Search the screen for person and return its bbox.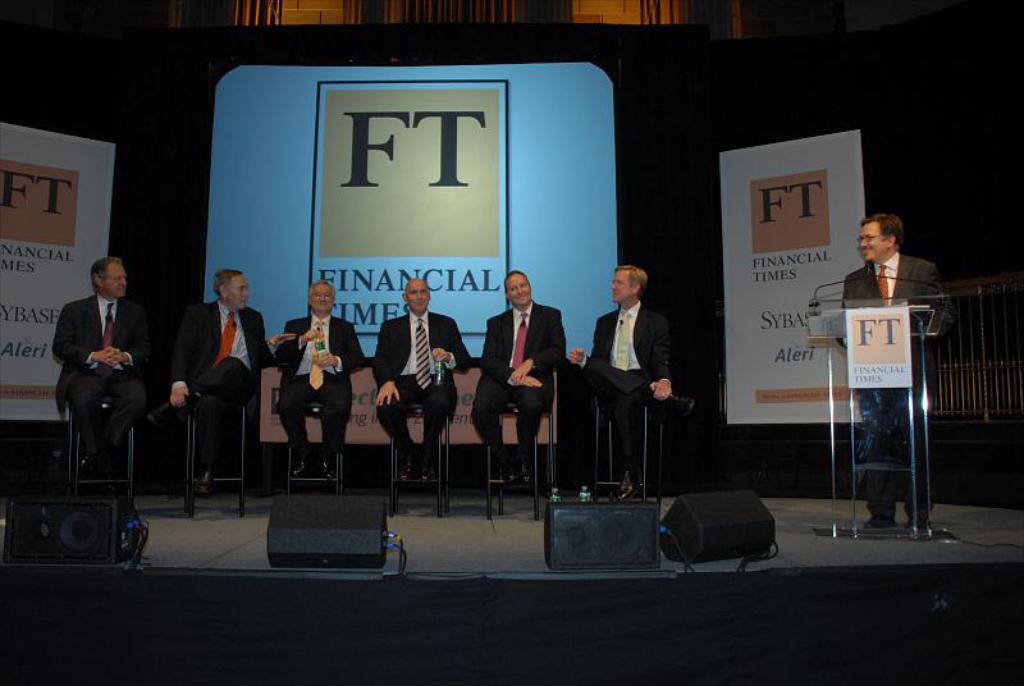
Found: (51,255,163,481).
